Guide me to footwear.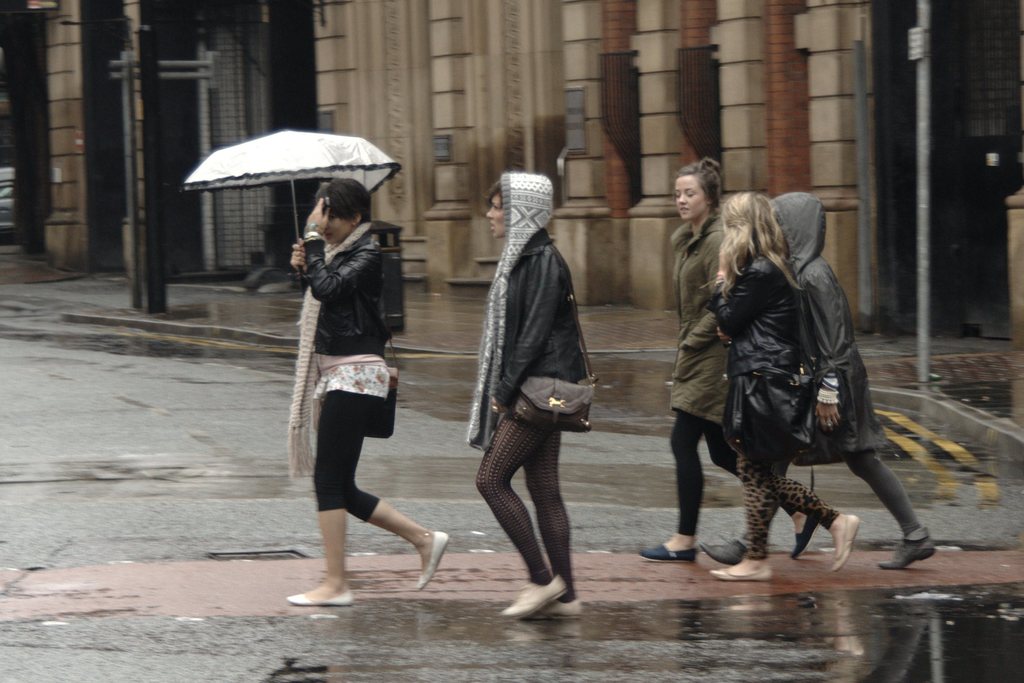
Guidance: 701, 544, 761, 565.
